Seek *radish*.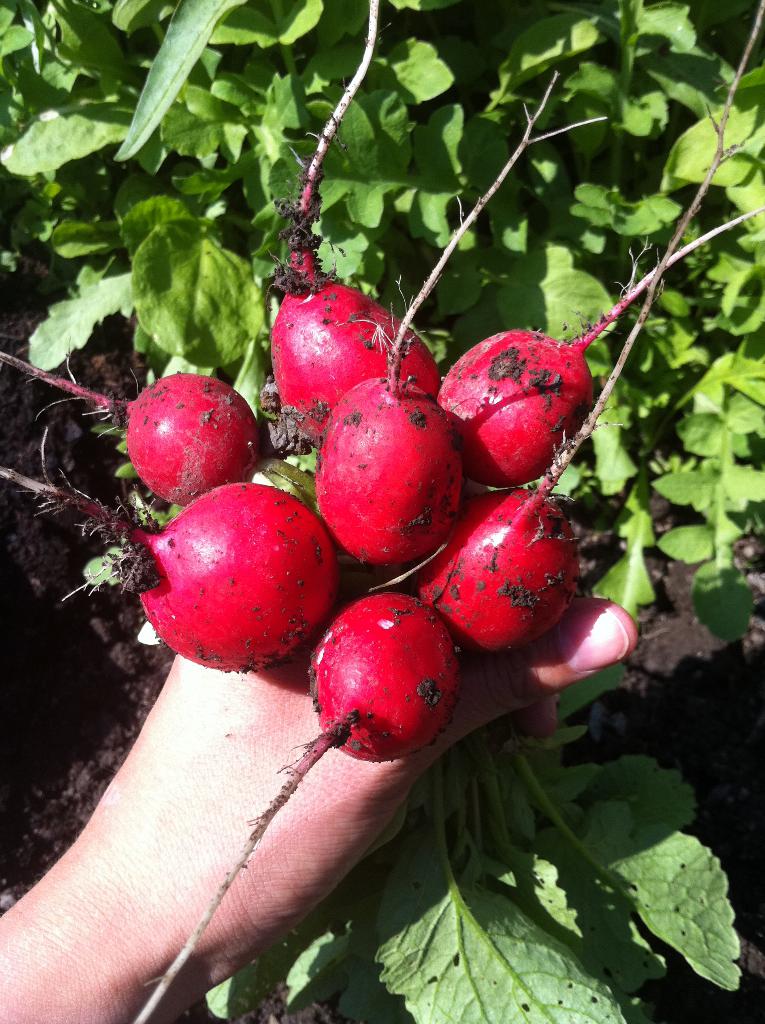
bbox(448, 204, 764, 481).
